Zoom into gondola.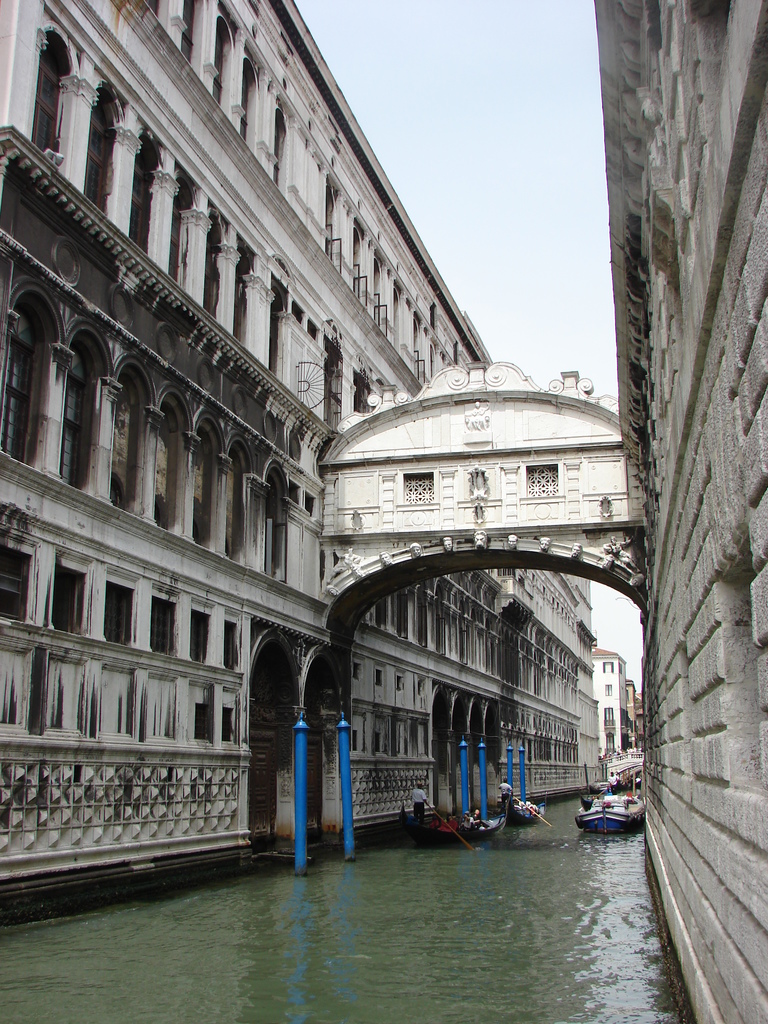
Zoom target: 584 780 632 795.
